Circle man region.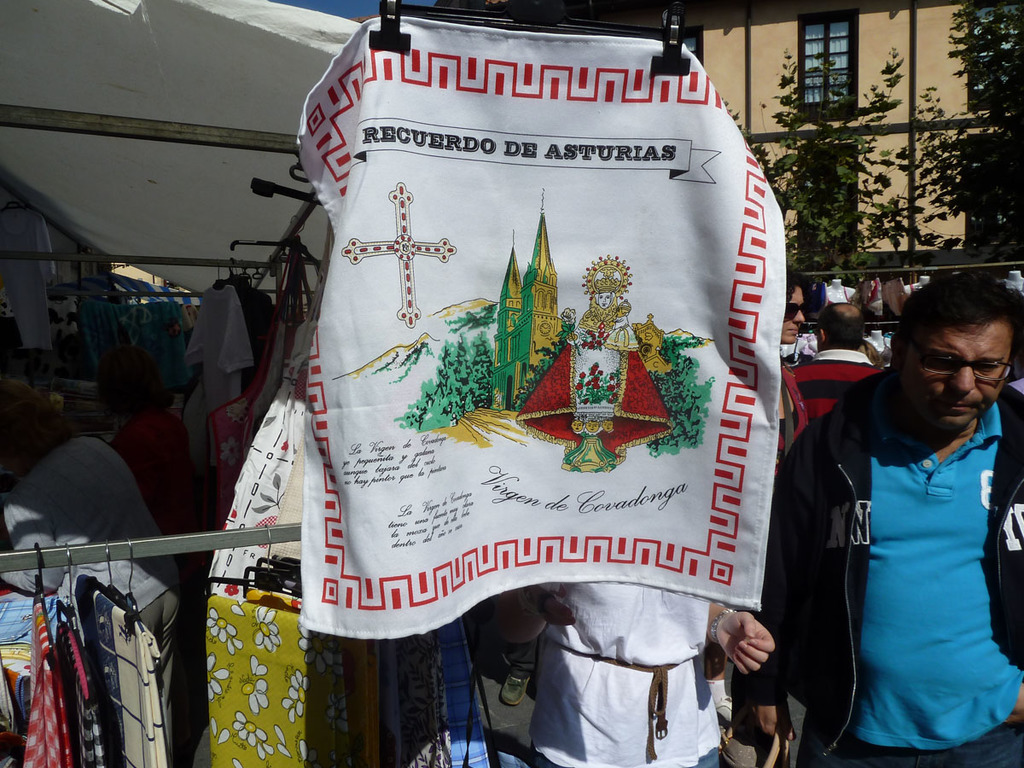
Region: 786, 300, 883, 420.
